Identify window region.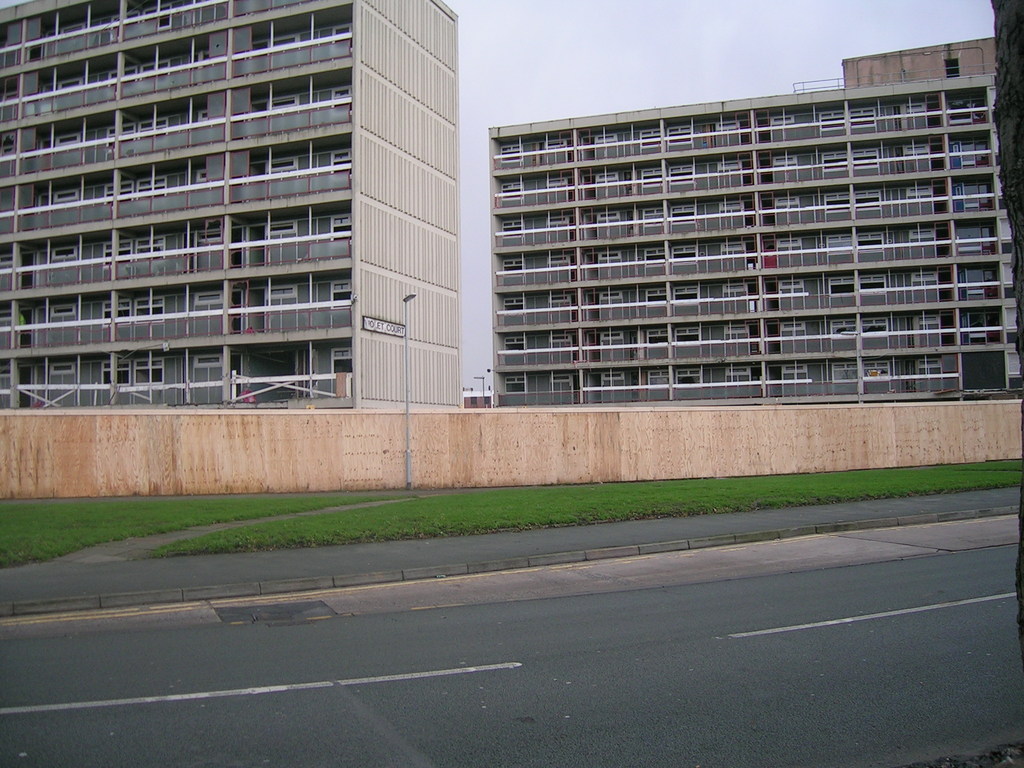
Region: [left=853, top=147, right=878, bottom=166].
